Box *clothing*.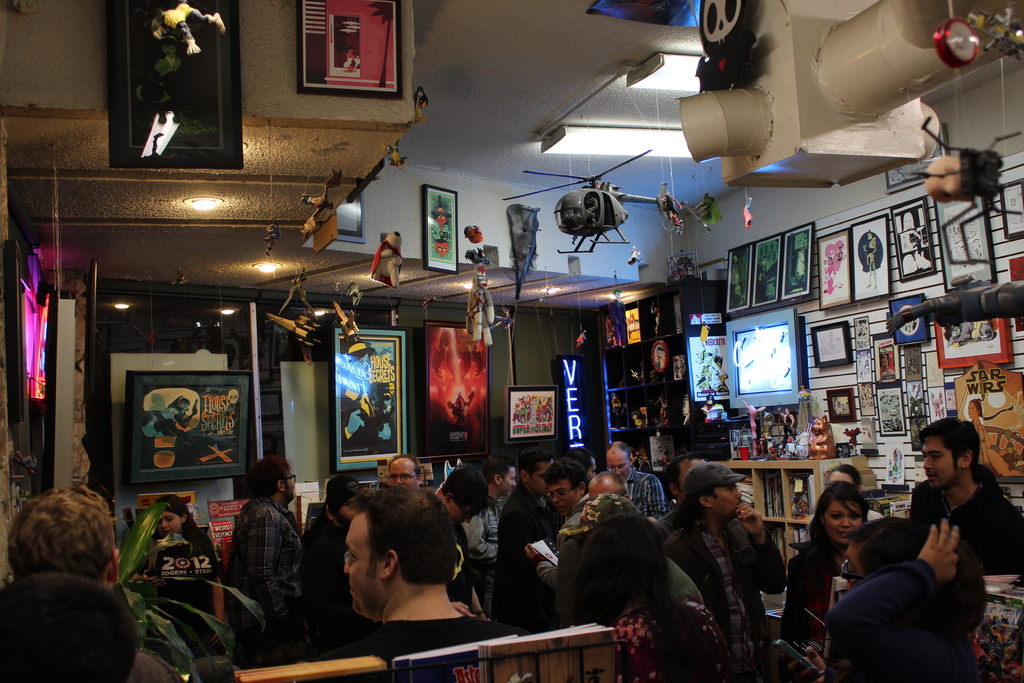
<bbox>540, 555, 701, 623</bbox>.
